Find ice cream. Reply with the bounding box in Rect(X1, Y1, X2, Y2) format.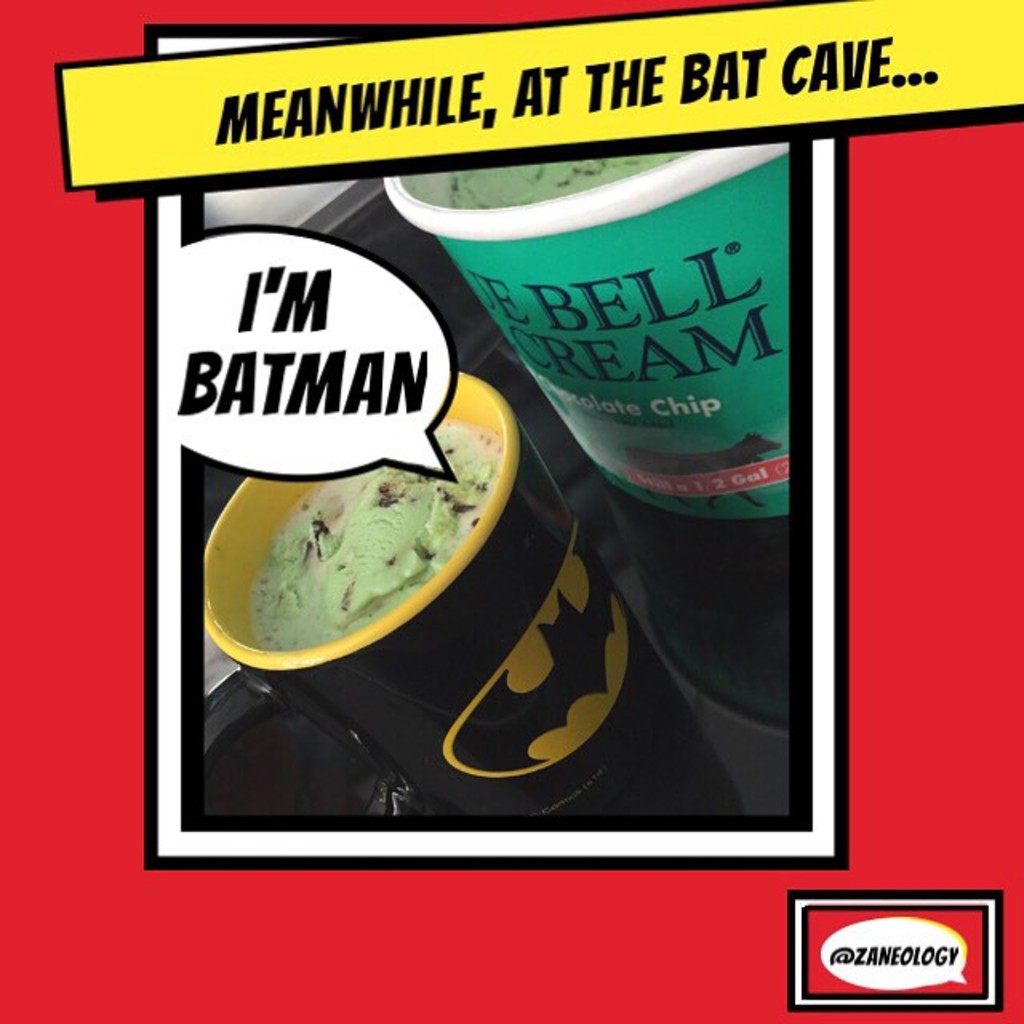
Rect(245, 411, 507, 656).
